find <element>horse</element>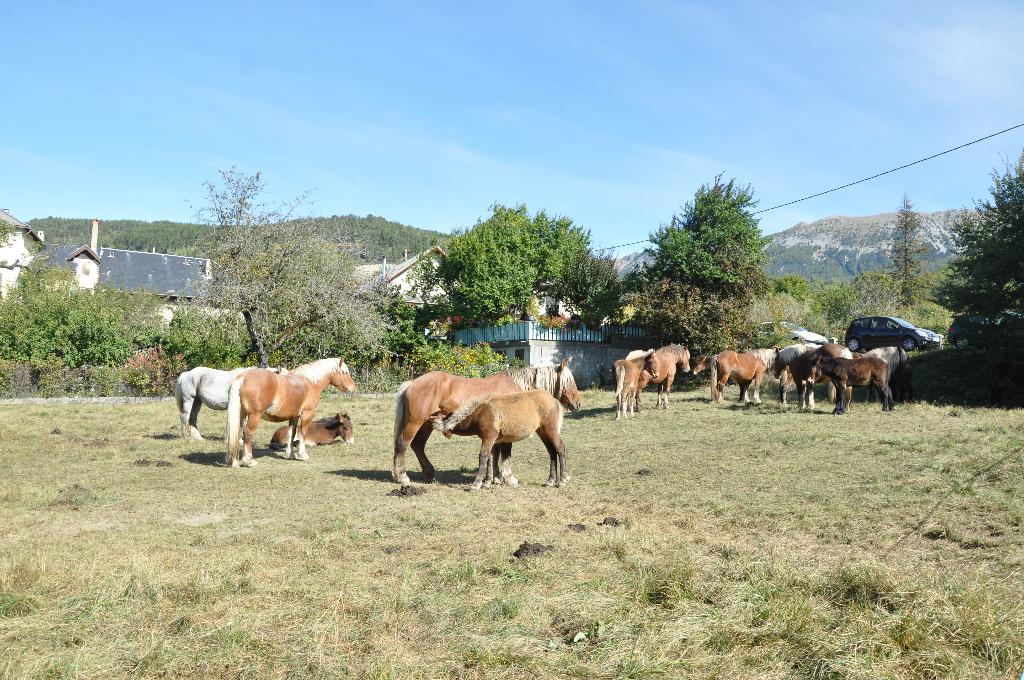
[805,353,892,411]
